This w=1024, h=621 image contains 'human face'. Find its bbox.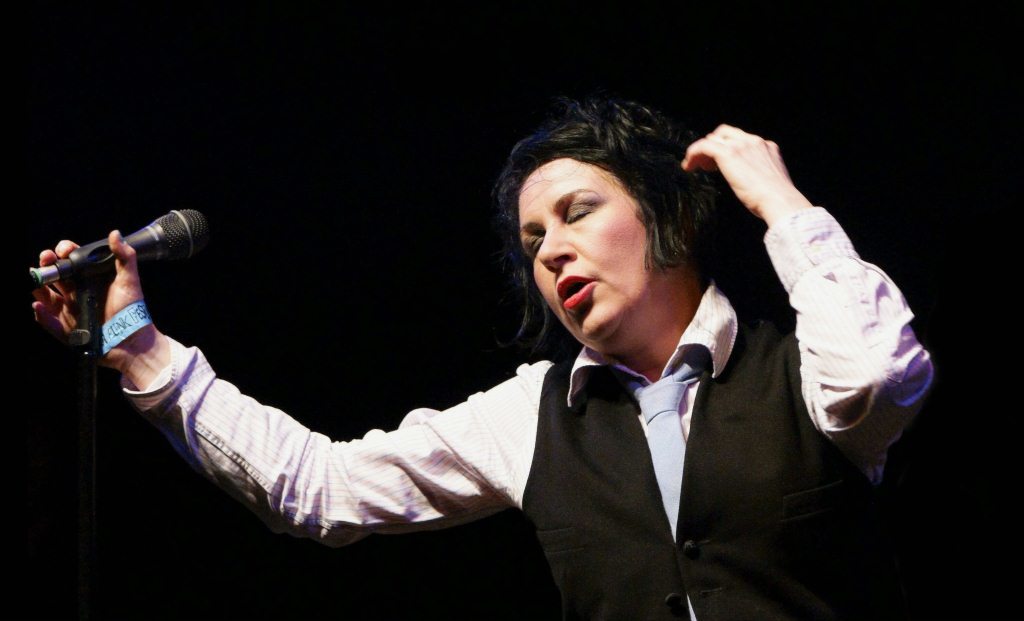
[x1=514, y1=158, x2=667, y2=342].
